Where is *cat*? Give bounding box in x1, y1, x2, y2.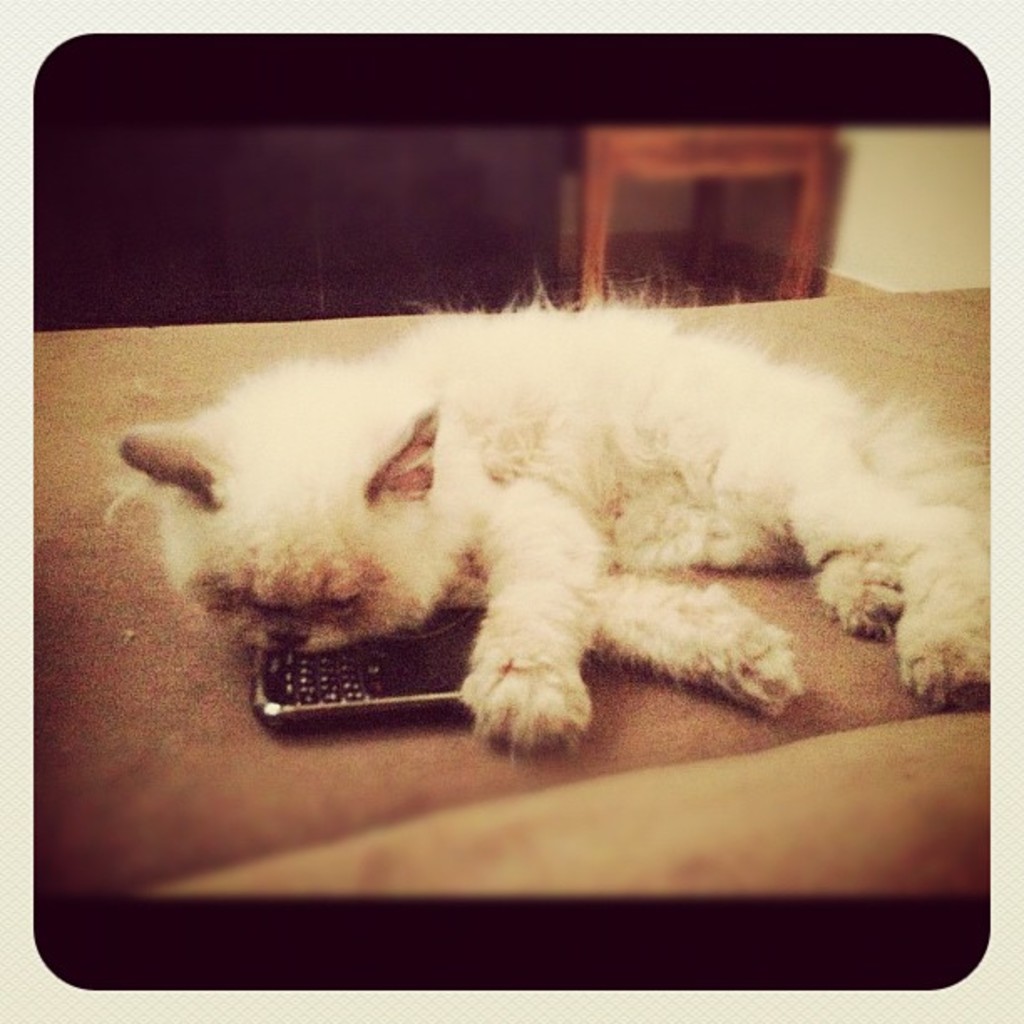
109, 281, 996, 756.
